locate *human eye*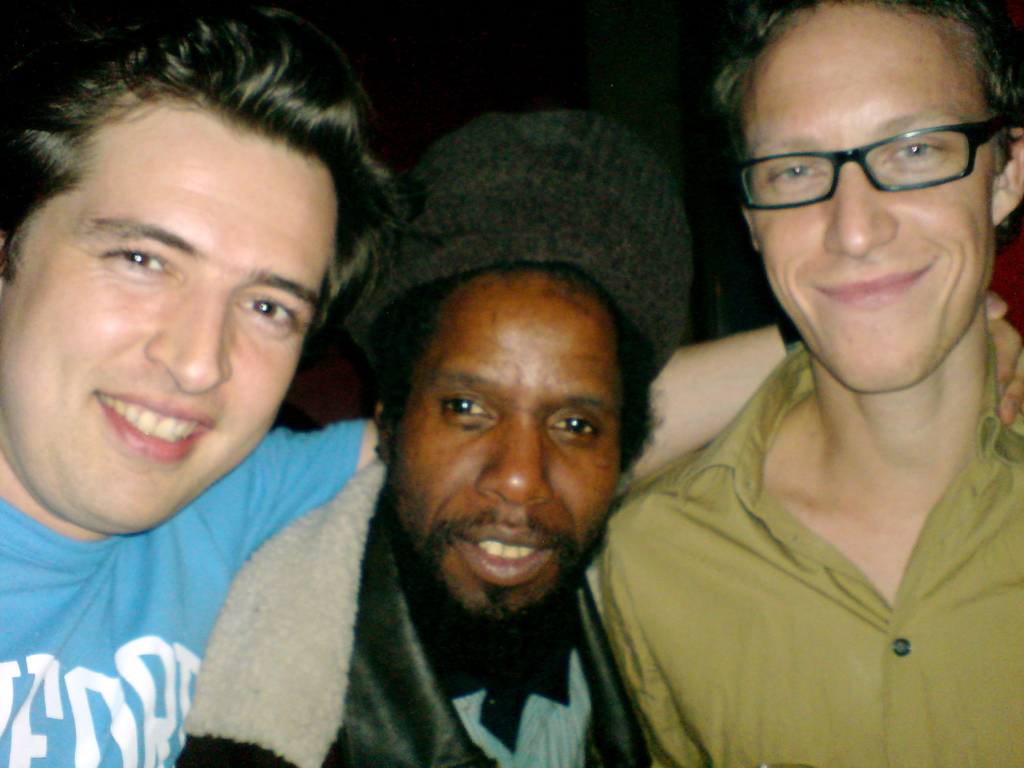
pyautogui.locateOnScreen(548, 410, 605, 451)
